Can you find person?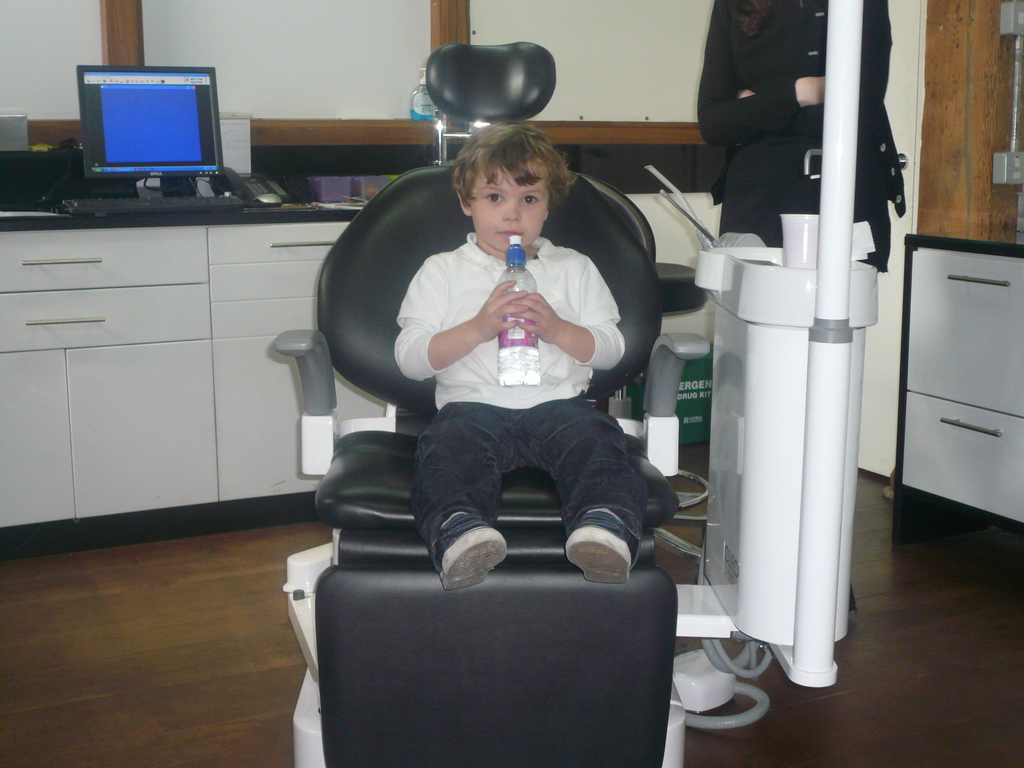
Yes, bounding box: detection(323, 104, 649, 675).
